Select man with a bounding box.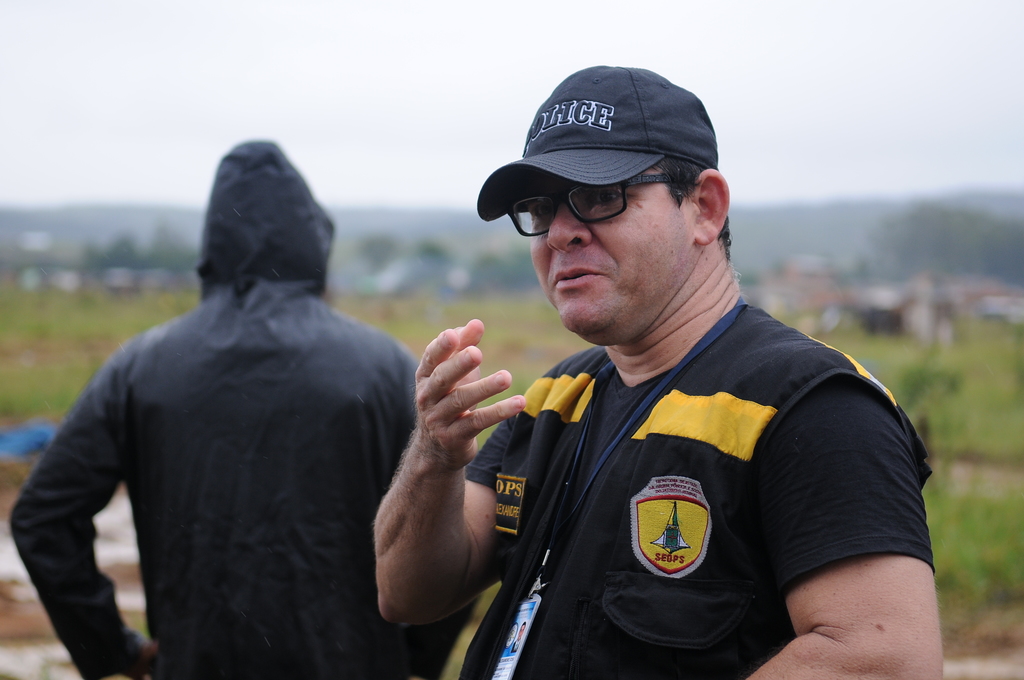
bbox=(11, 136, 483, 679).
